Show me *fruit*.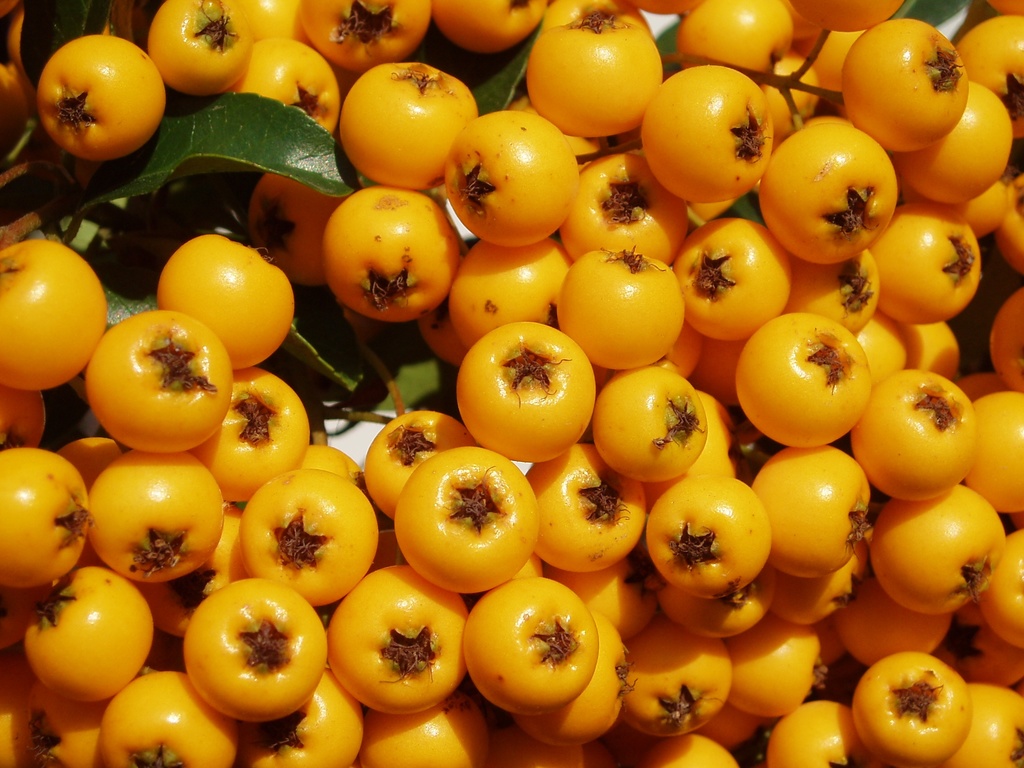
*fruit* is here: bbox=(141, 0, 257, 105).
